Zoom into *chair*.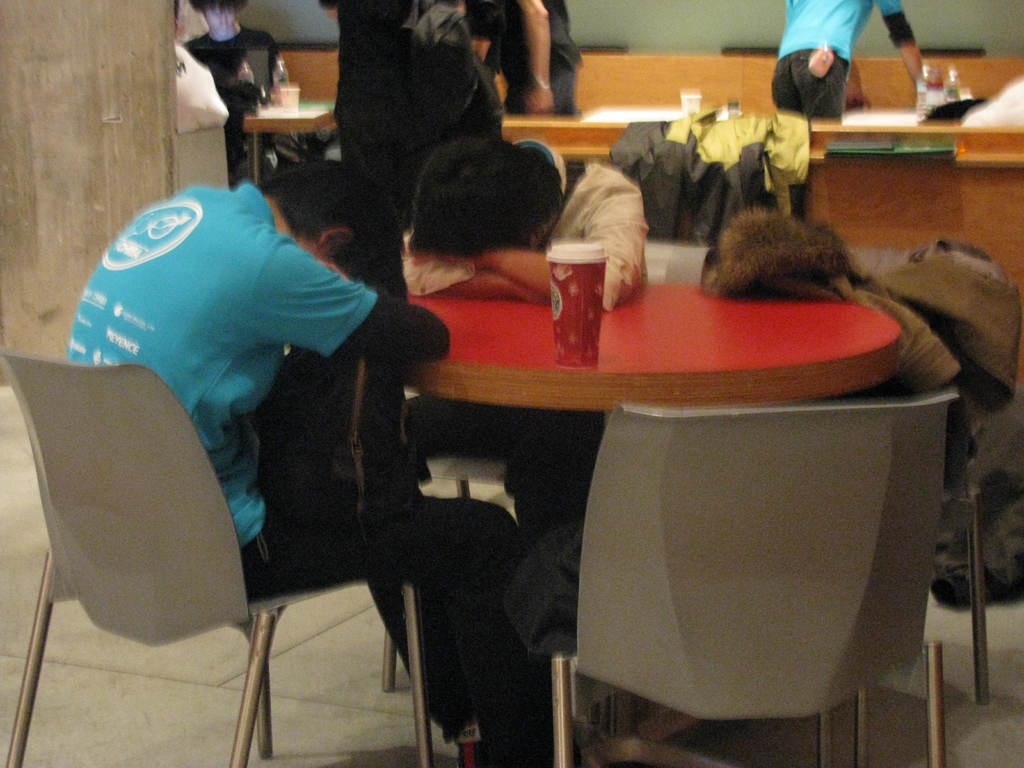
Zoom target: bbox=(0, 352, 435, 765).
